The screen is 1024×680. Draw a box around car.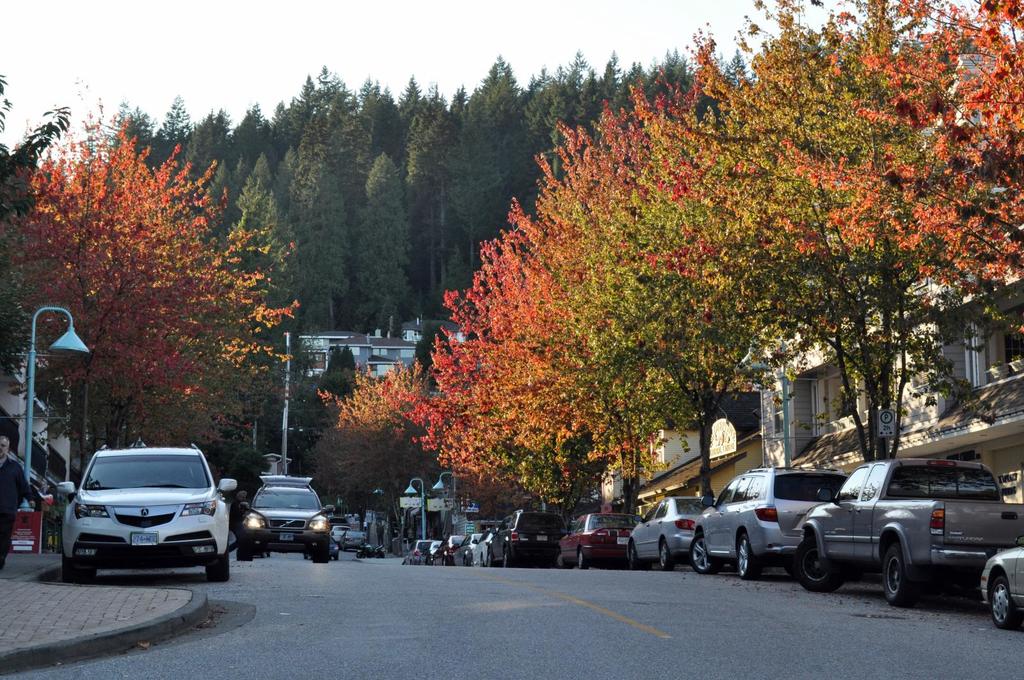
(56,444,232,578).
